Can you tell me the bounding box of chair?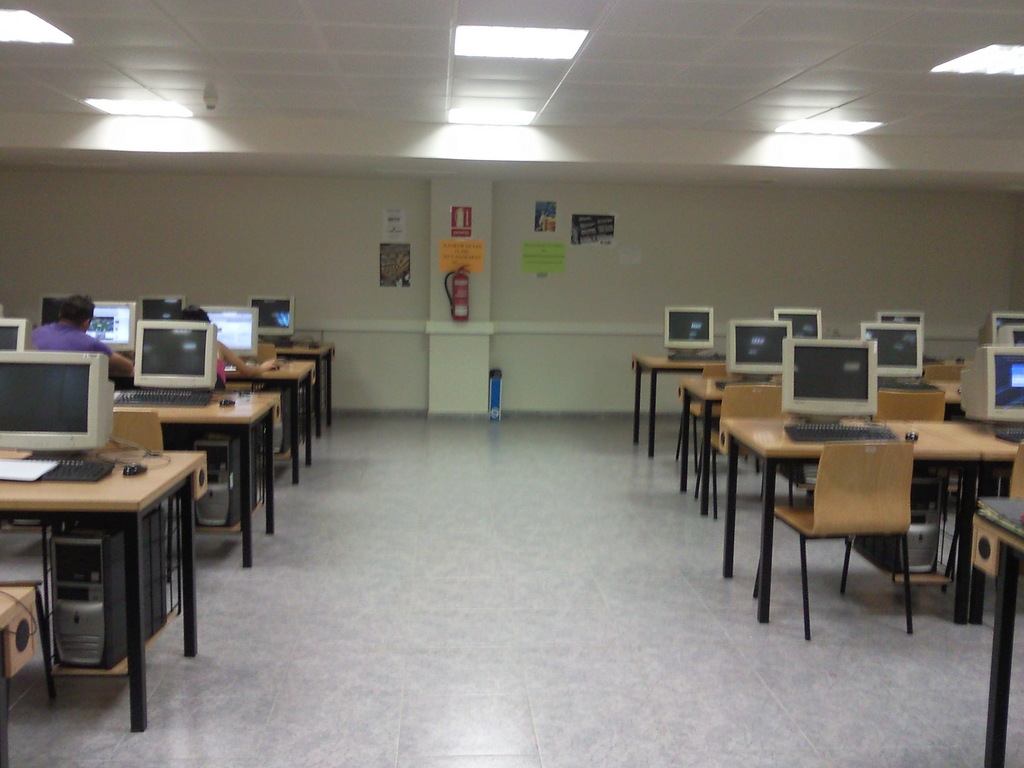
<region>99, 406, 177, 457</region>.
